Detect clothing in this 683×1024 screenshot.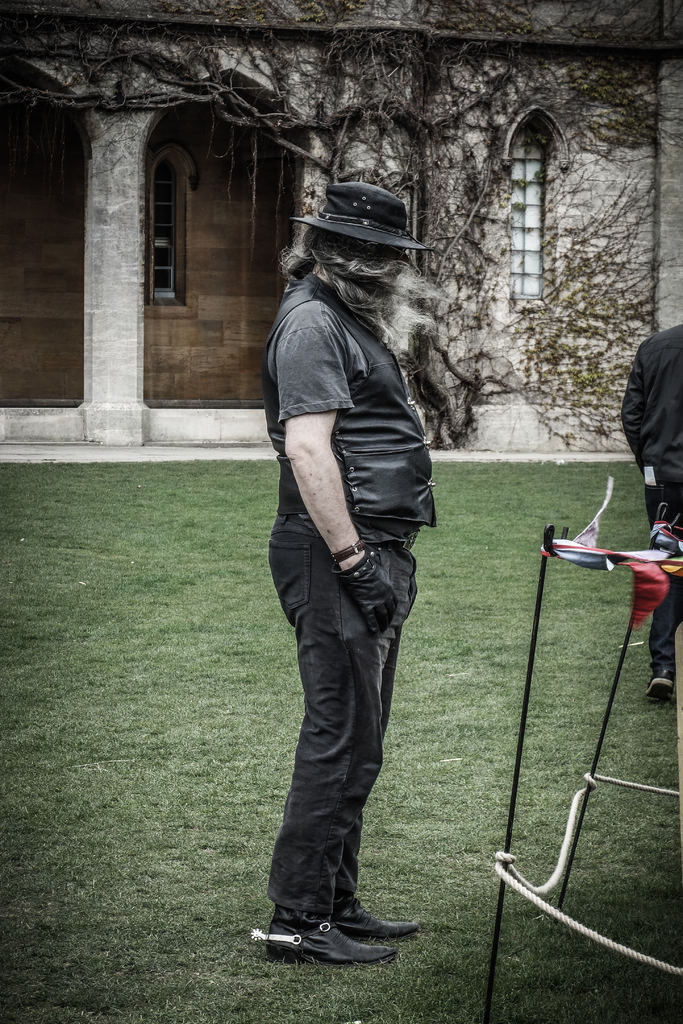
Detection: <region>245, 230, 437, 910</region>.
